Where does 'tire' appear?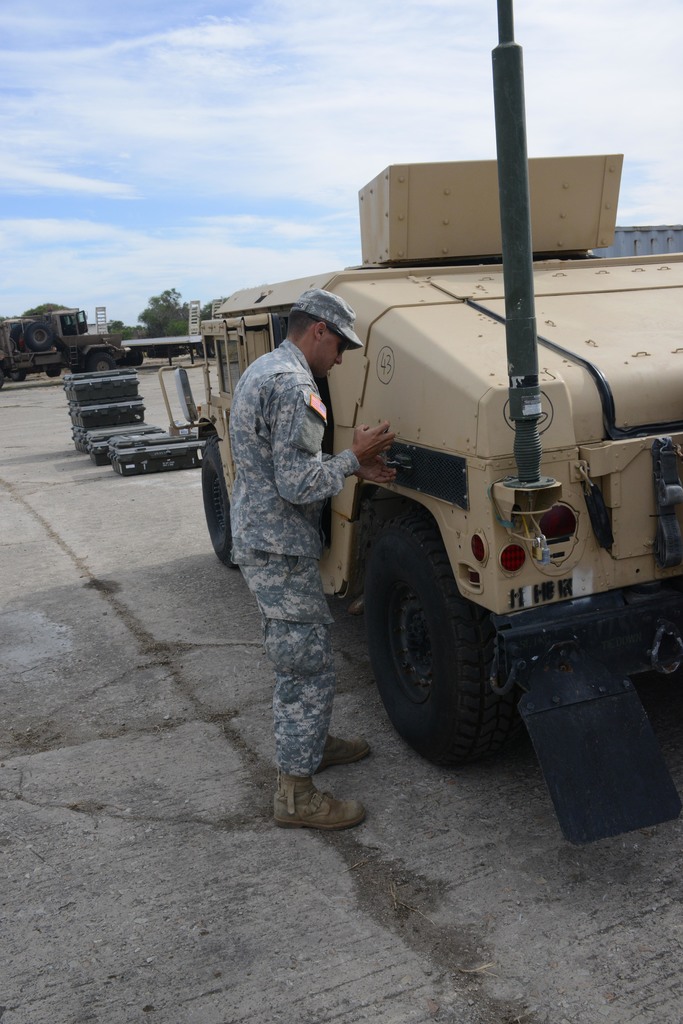
Appears at bbox=[197, 433, 240, 568].
